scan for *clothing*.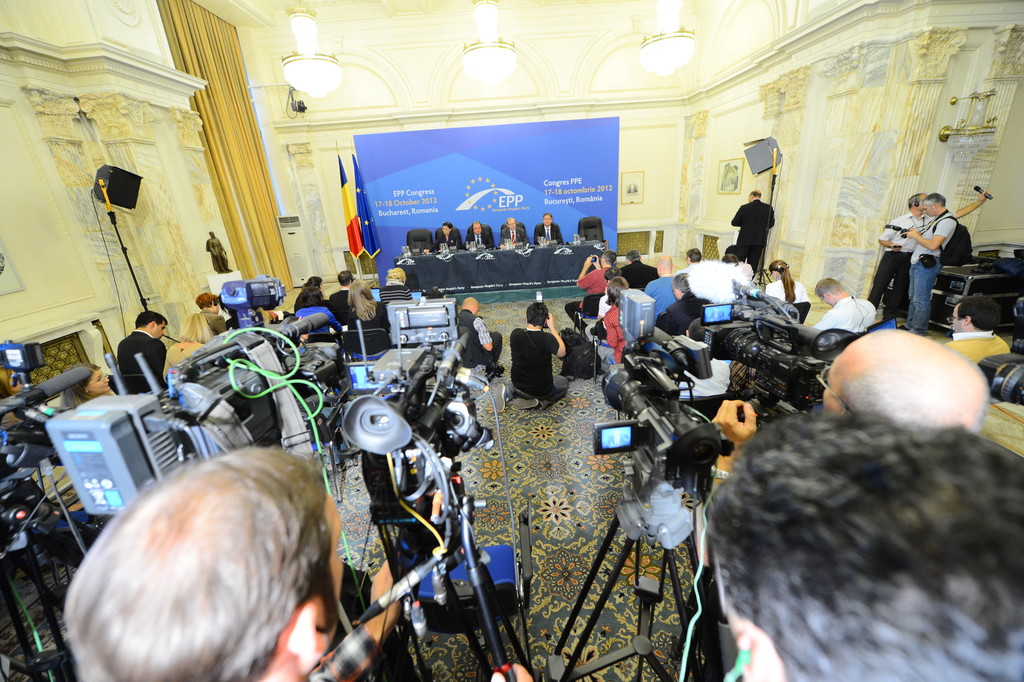
Scan result: l=437, t=230, r=465, b=255.
